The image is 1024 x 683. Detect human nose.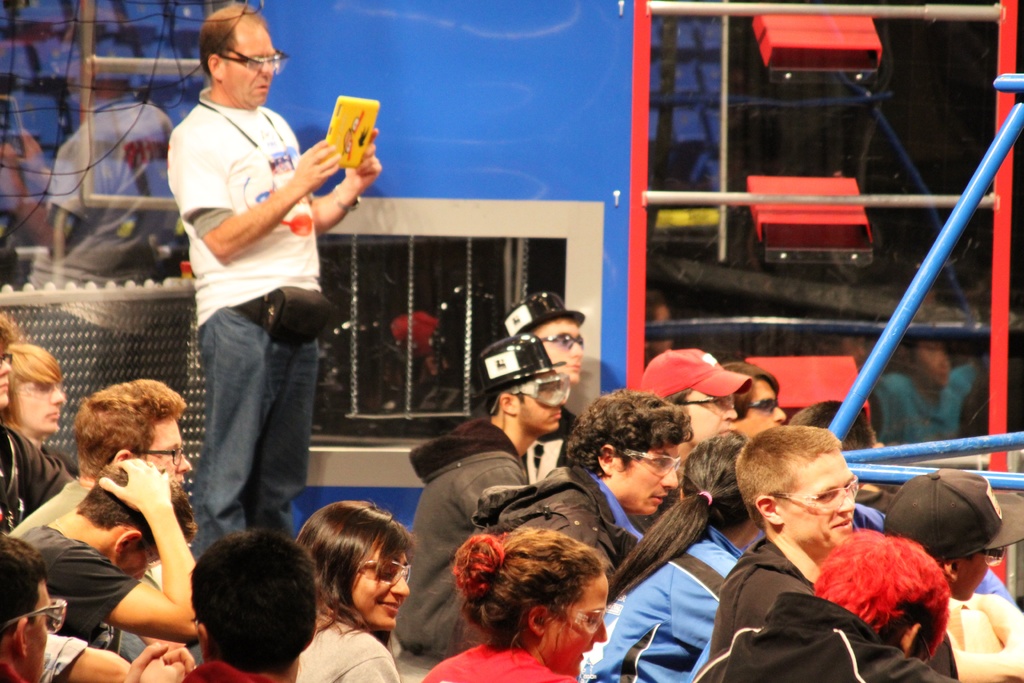
Detection: 0 358 10 375.
